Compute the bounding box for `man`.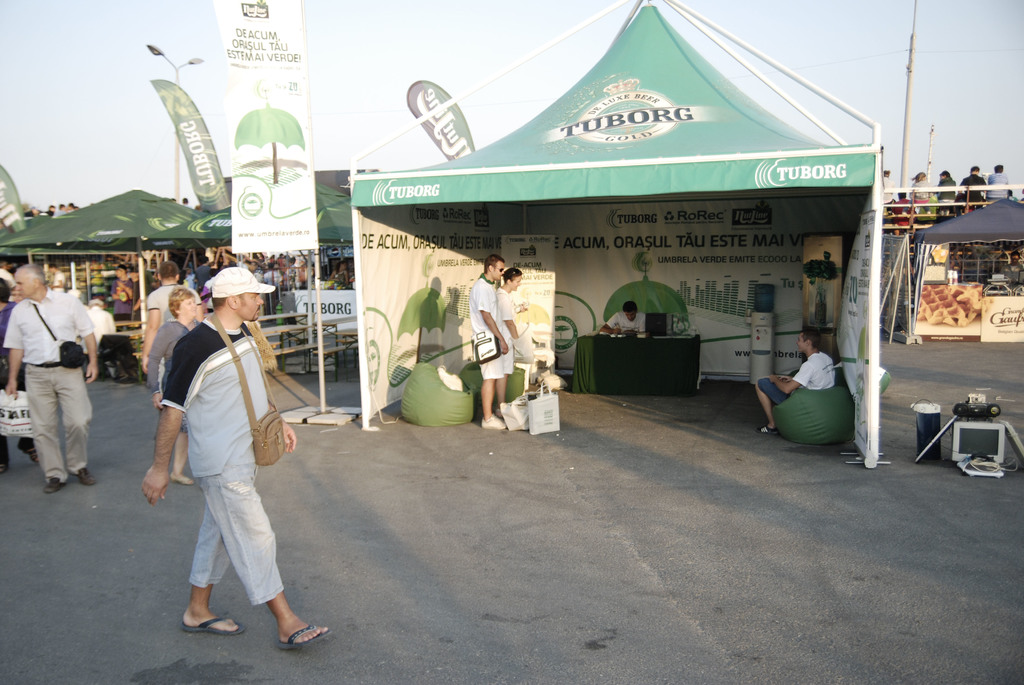
crop(984, 164, 1014, 203).
